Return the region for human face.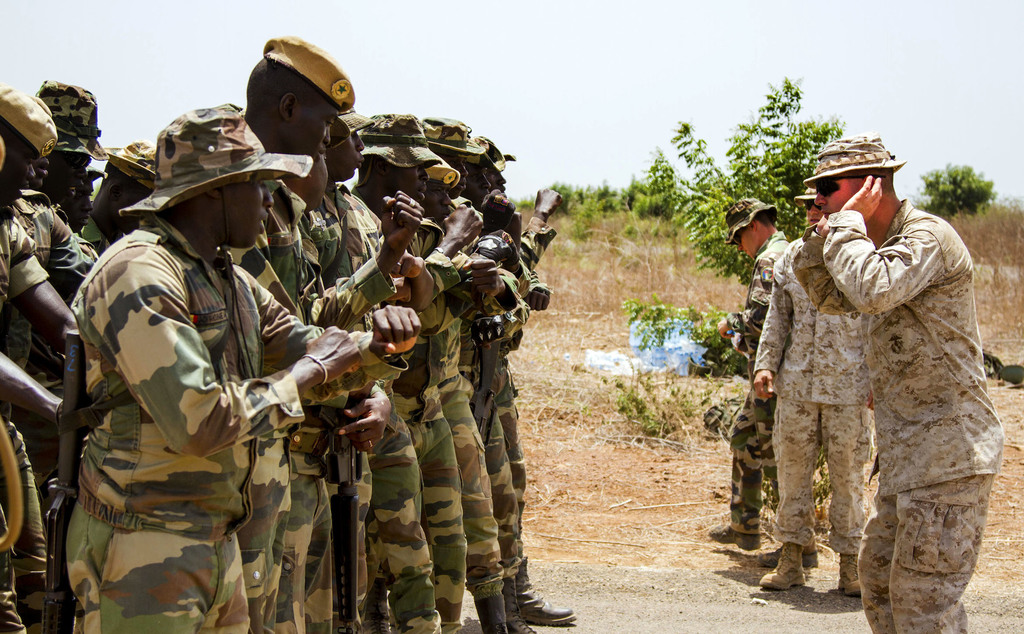
select_region(289, 93, 339, 174).
